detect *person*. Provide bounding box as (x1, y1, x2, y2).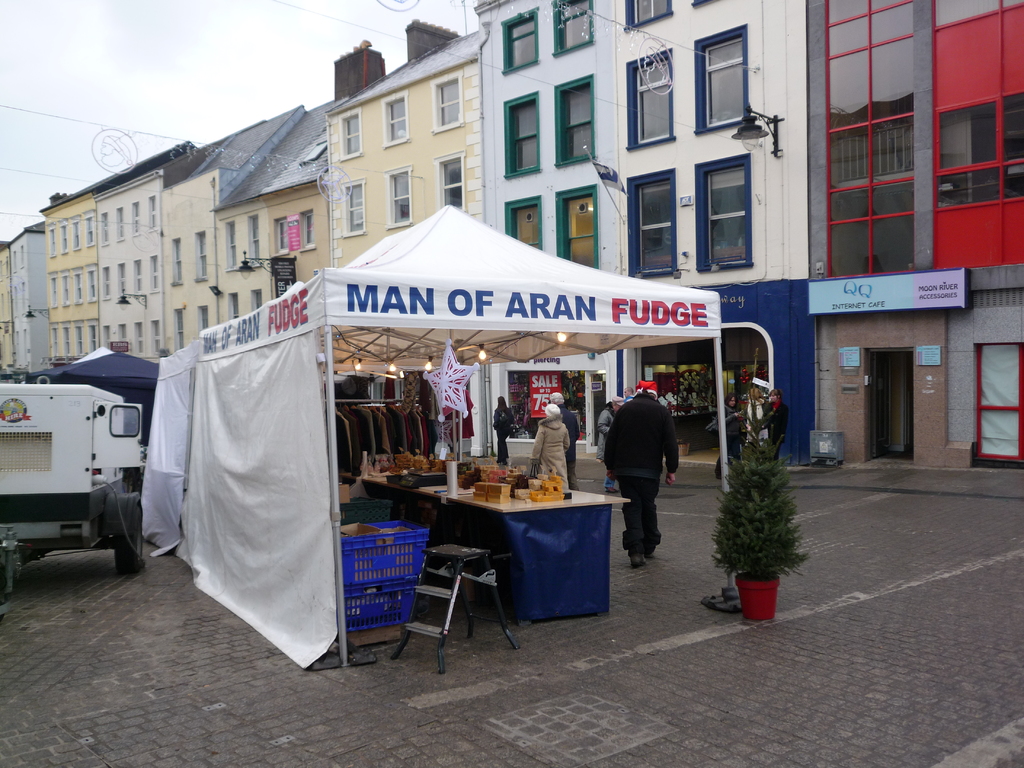
(547, 390, 575, 488).
